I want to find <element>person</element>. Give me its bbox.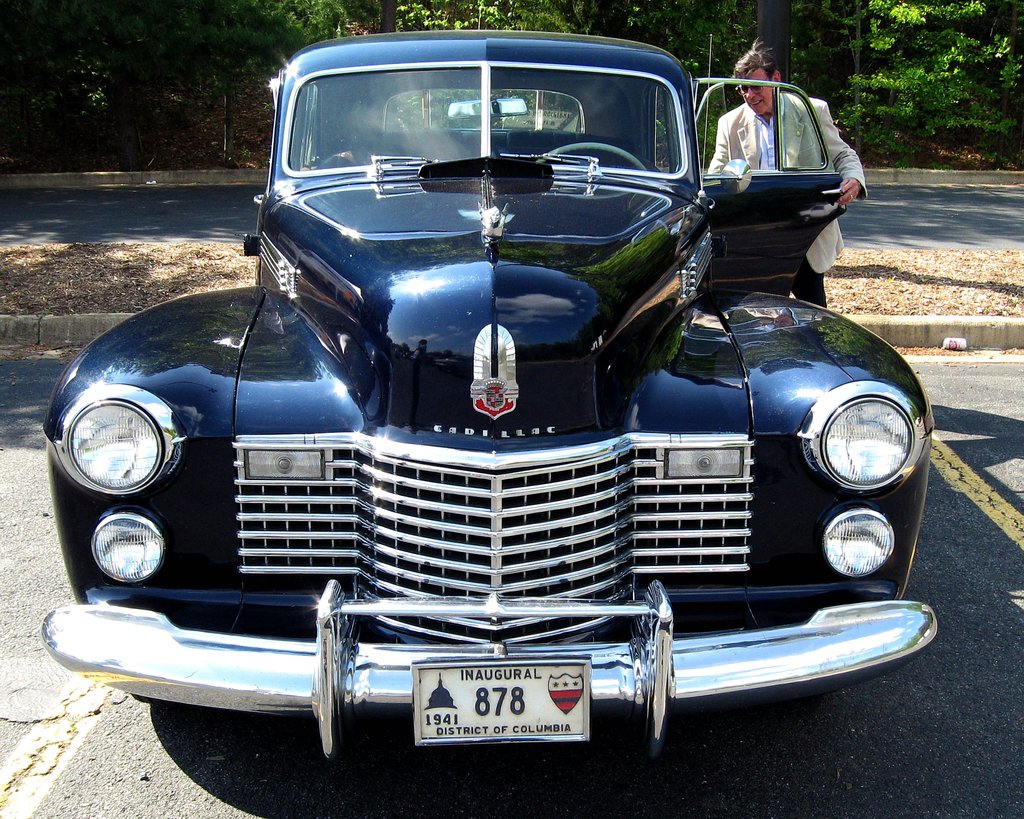
701, 54, 847, 287.
